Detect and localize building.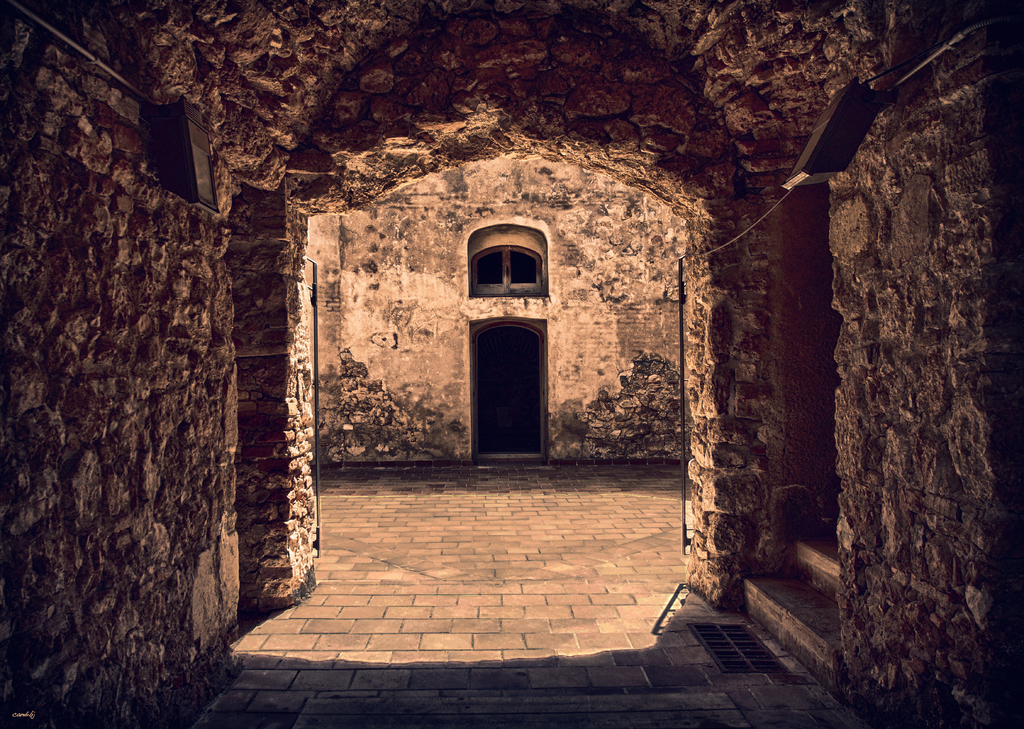
Localized at x1=0, y1=0, x2=1023, y2=728.
